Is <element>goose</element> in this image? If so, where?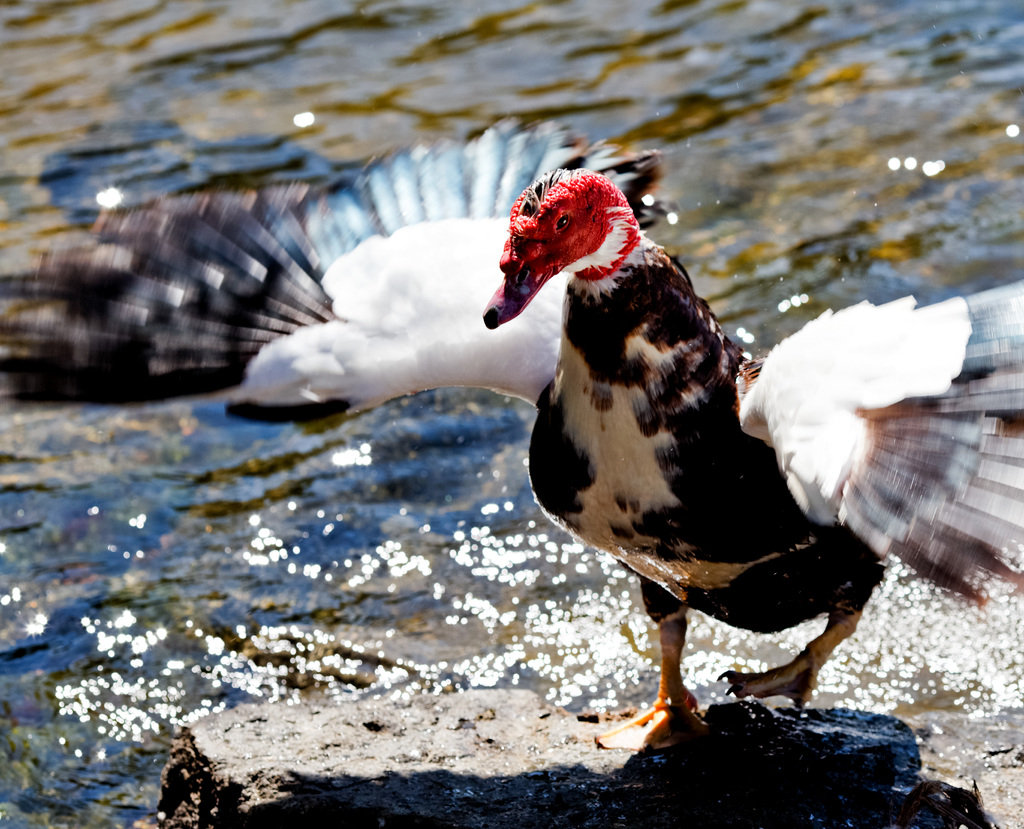
Yes, at x1=0, y1=115, x2=1022, y2=752.
